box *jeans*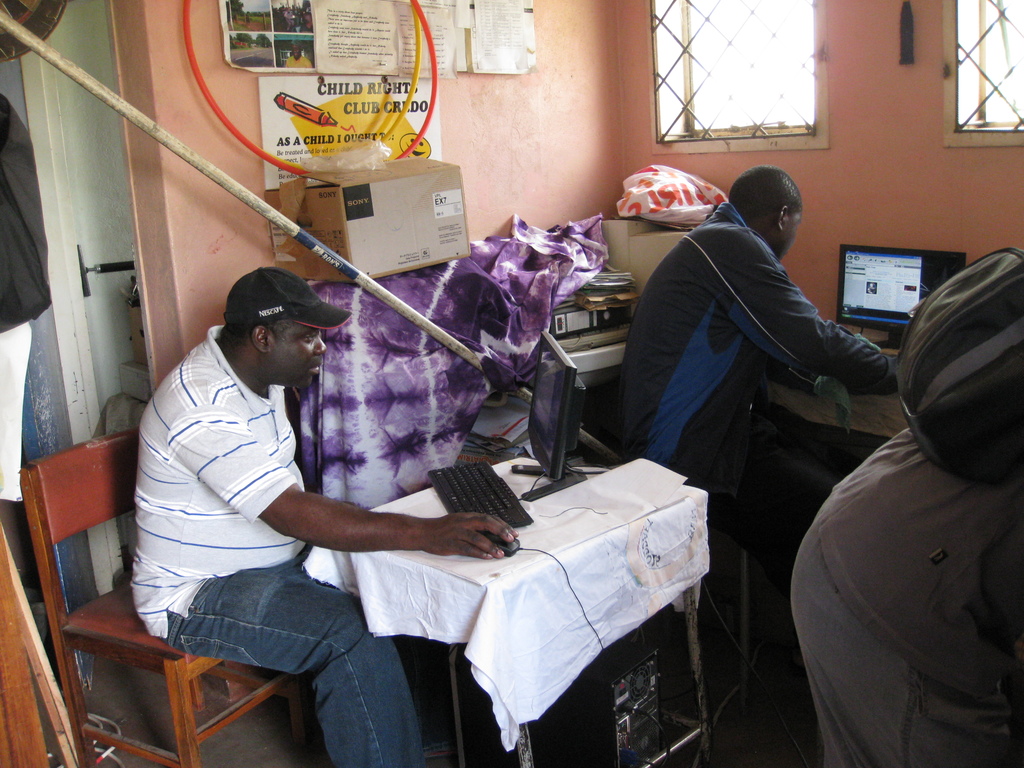
x1=193 y1=558 x2=422 y2=753
